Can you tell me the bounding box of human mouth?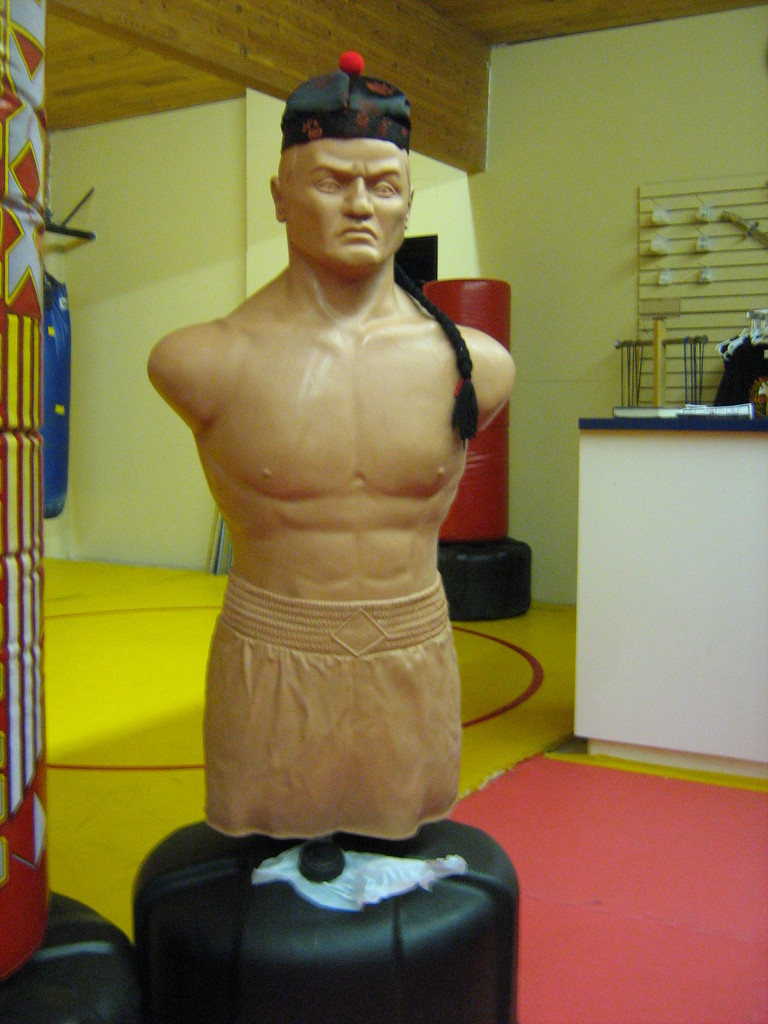
(left=343, top=225, right=378, bottom=239).
